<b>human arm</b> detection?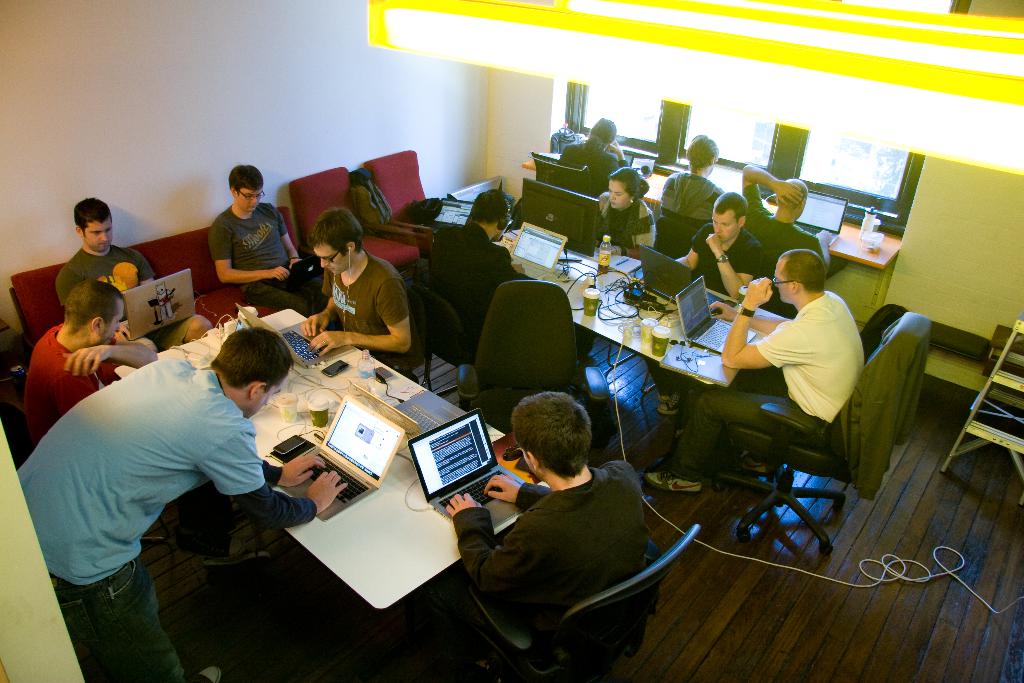
detection(55, 263, 85, 311)
